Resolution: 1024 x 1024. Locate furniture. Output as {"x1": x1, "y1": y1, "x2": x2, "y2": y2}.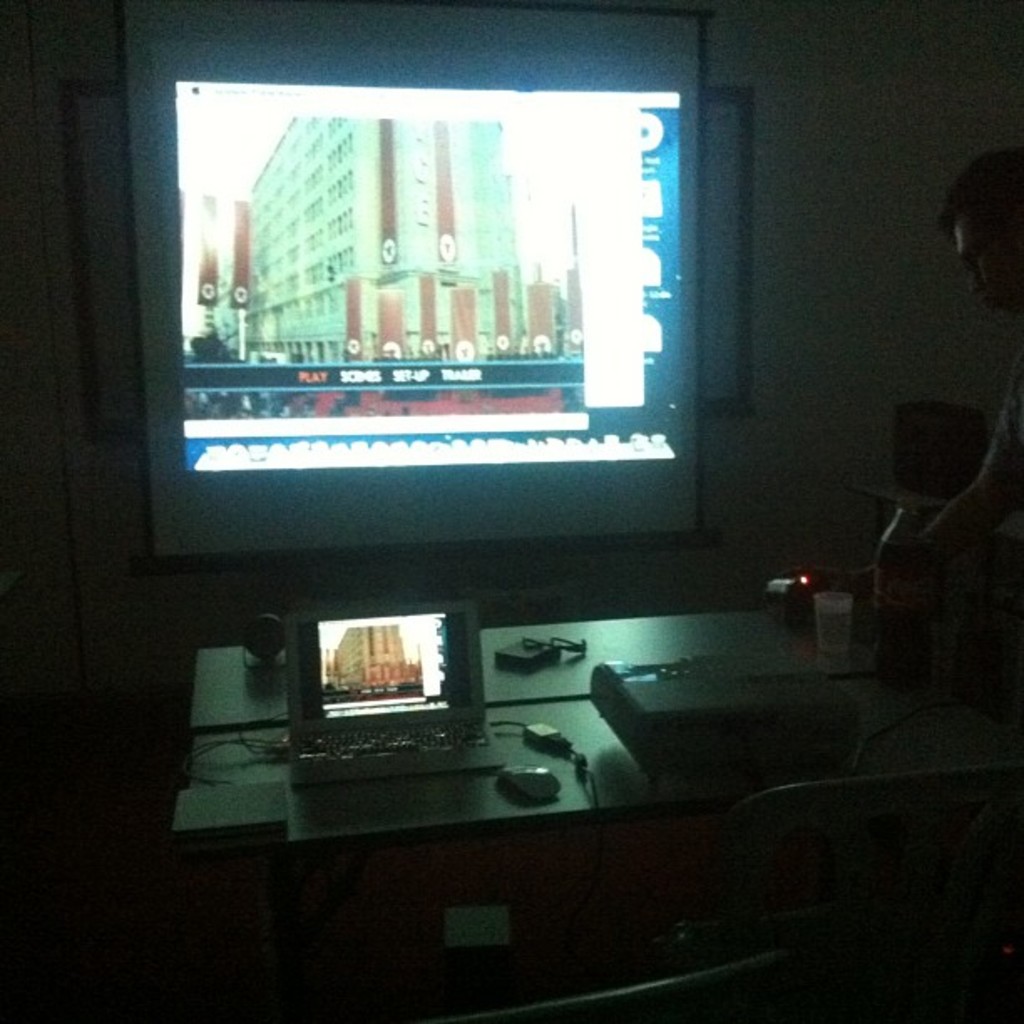
{"x1": 463, "y1": 955, "x2": 781, "y2": 1022}.
